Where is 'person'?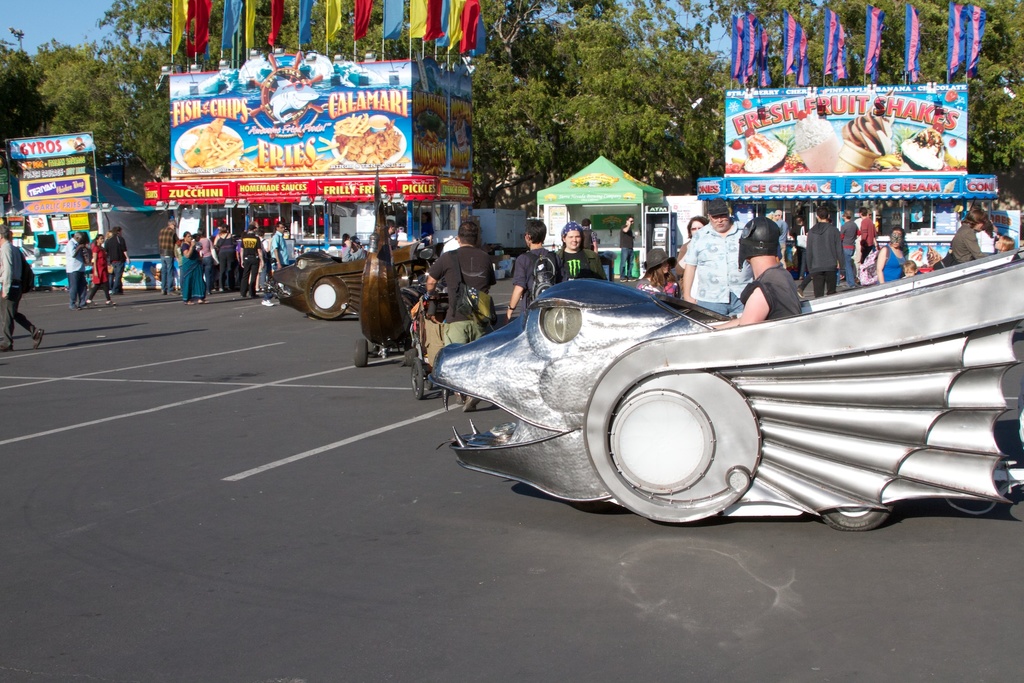
392/220/397/236.
